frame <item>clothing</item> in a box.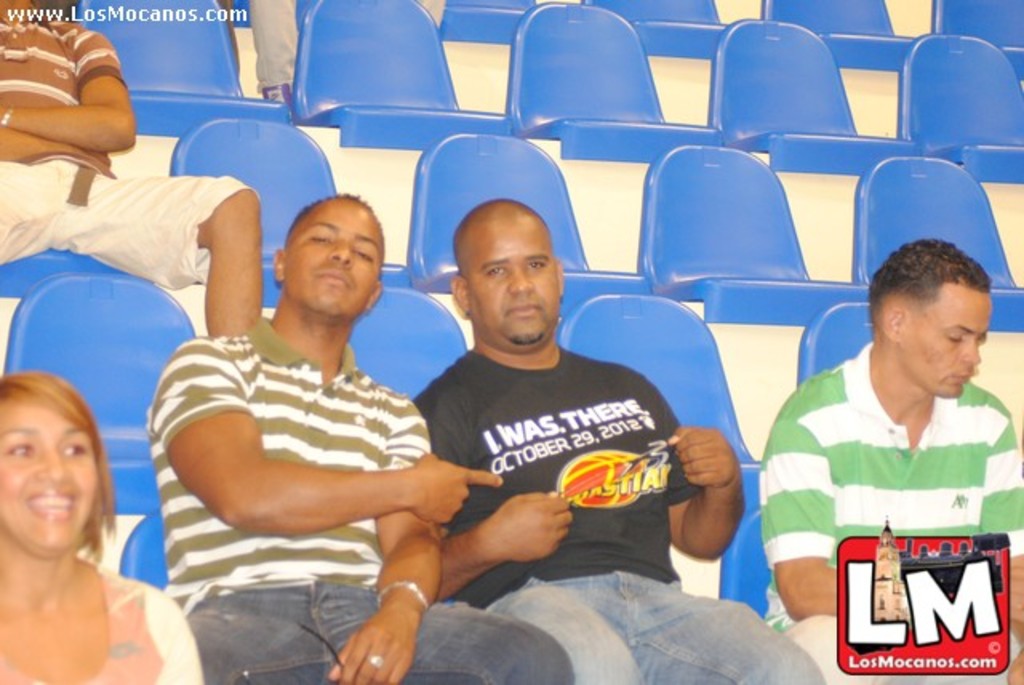
[left=0, top=562, right=214, bottom=683].
